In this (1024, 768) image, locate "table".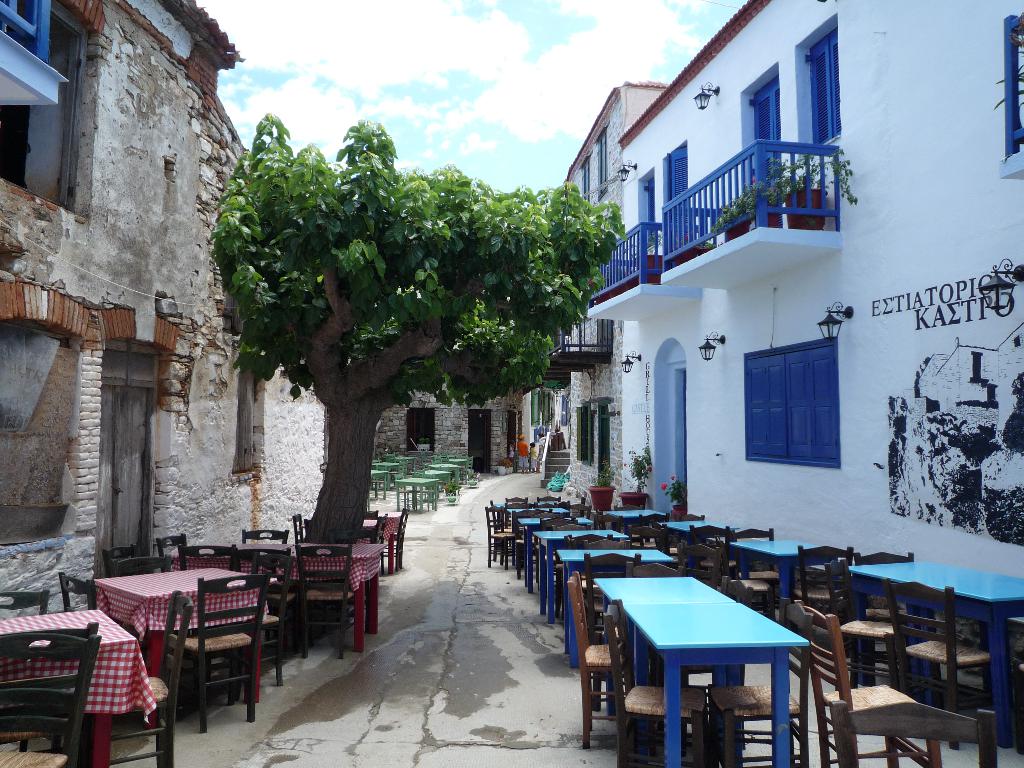
Bounding box: Rect(91, 566, 277, 704).
